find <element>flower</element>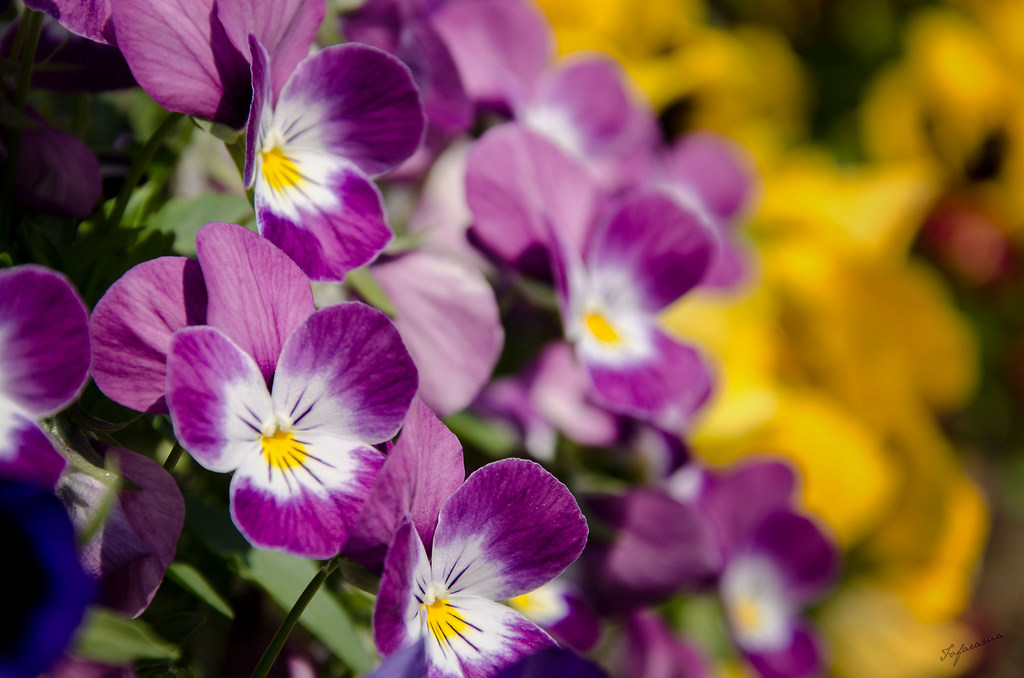
rect(368, 445, 602, 663)
